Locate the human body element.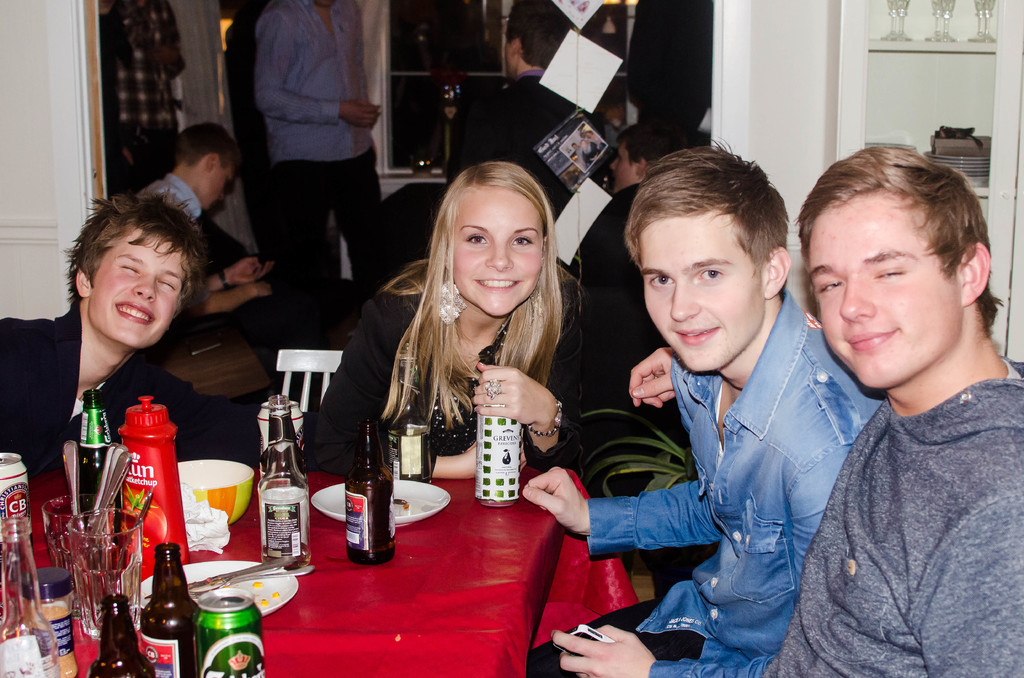
Element bbox: 351, 161, 596, 528.
